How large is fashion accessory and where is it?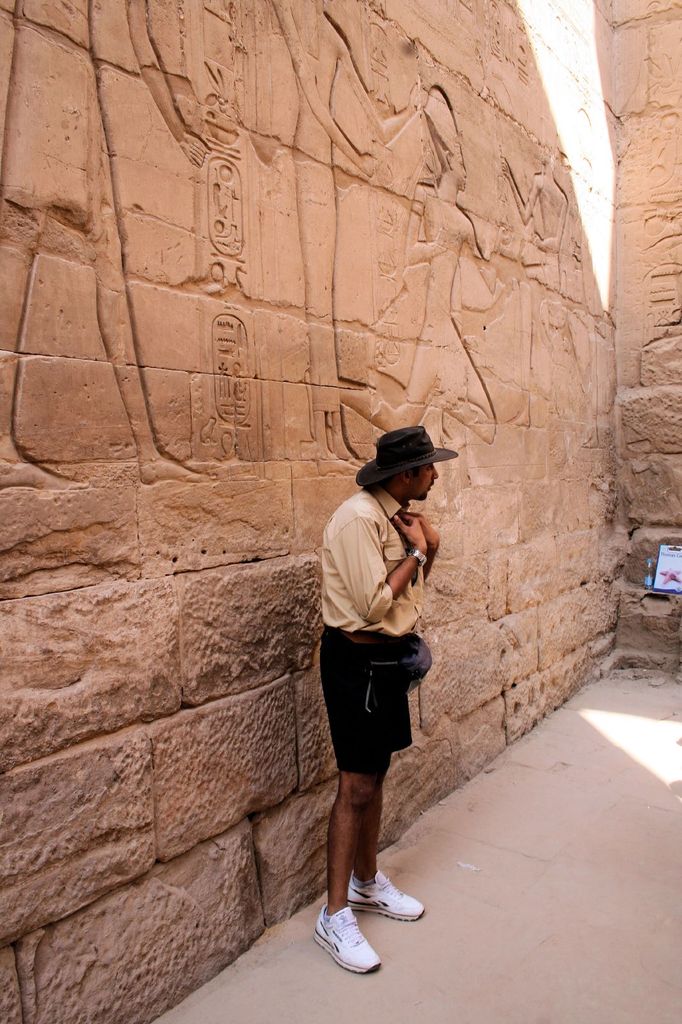
Bounding box: (347,868,424,928).
